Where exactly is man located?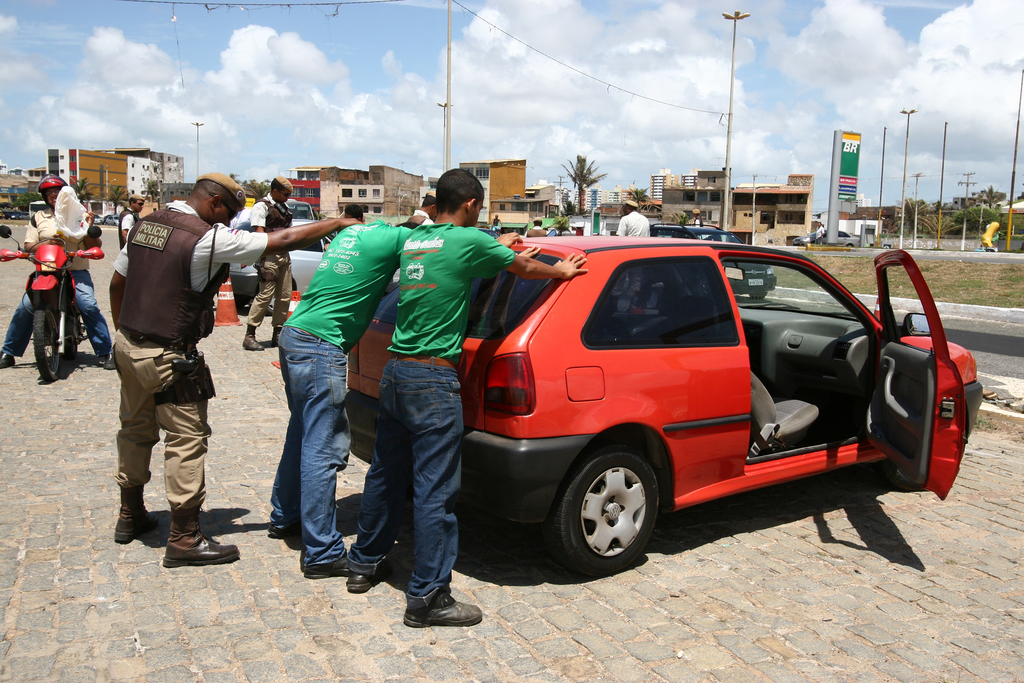
Its bounding box is pyautogui.locateOnScreen(113, 188, 149, 252).
